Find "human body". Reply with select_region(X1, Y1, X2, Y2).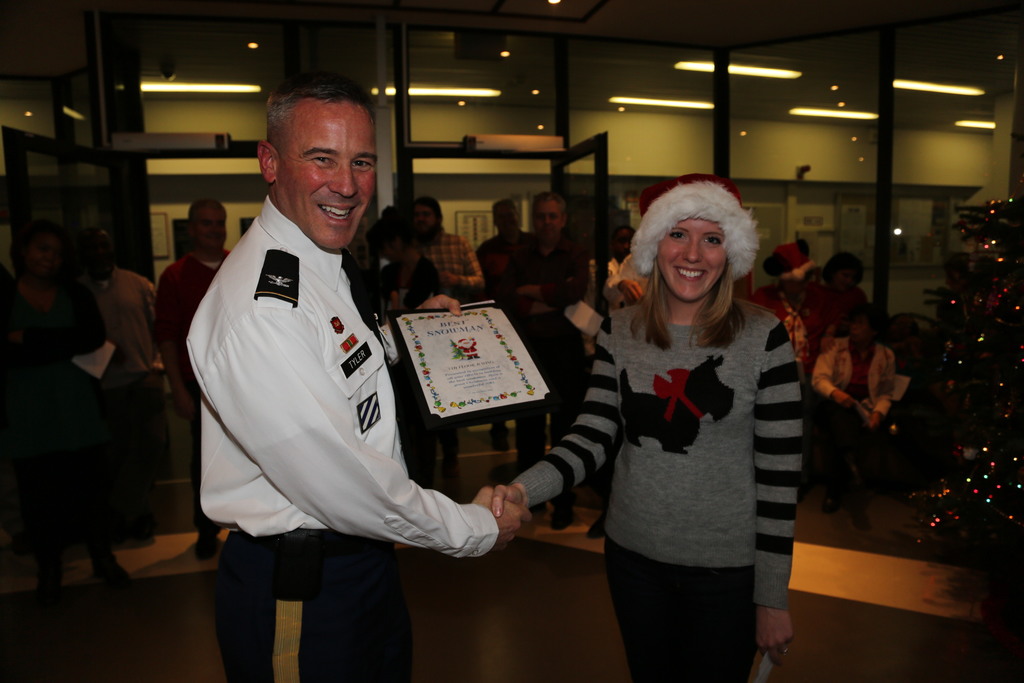
select_region(153, 189, 243, 558).
